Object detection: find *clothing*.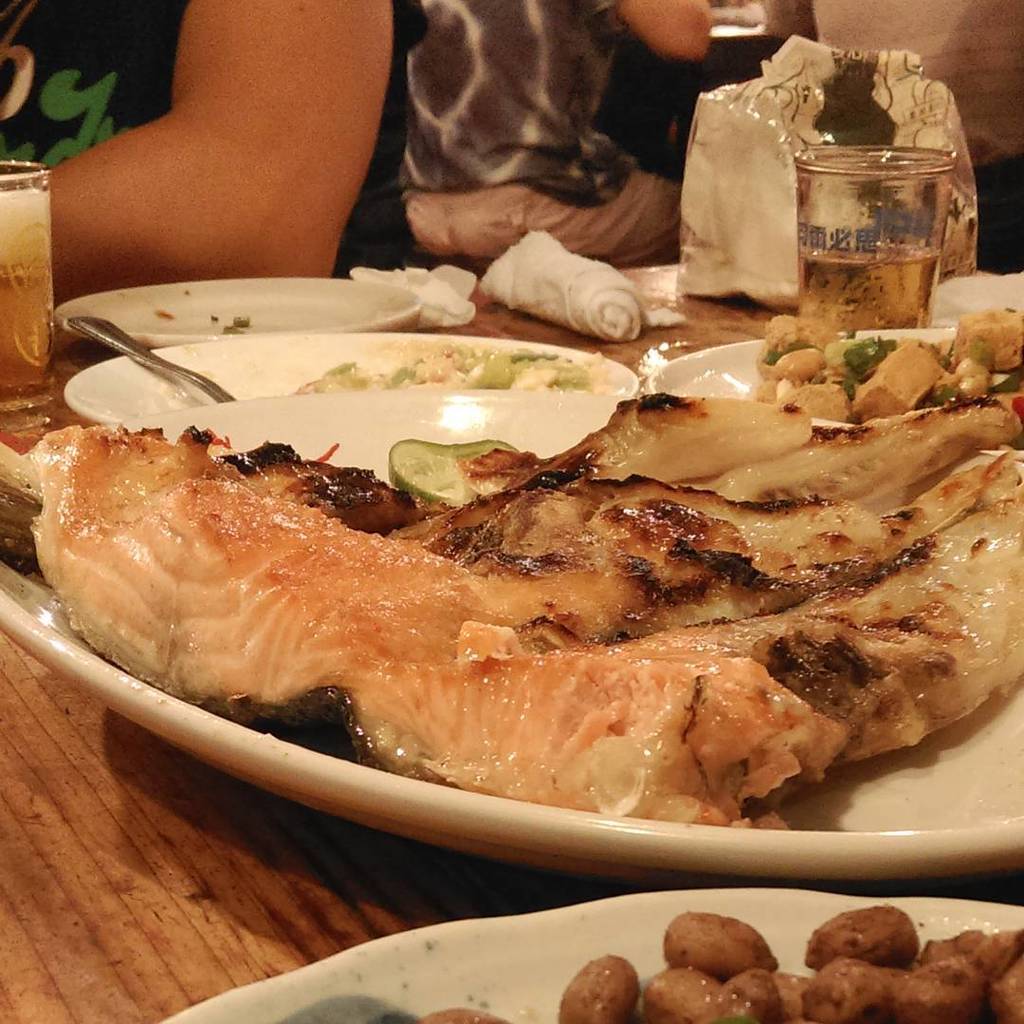
406 0 684 265.
